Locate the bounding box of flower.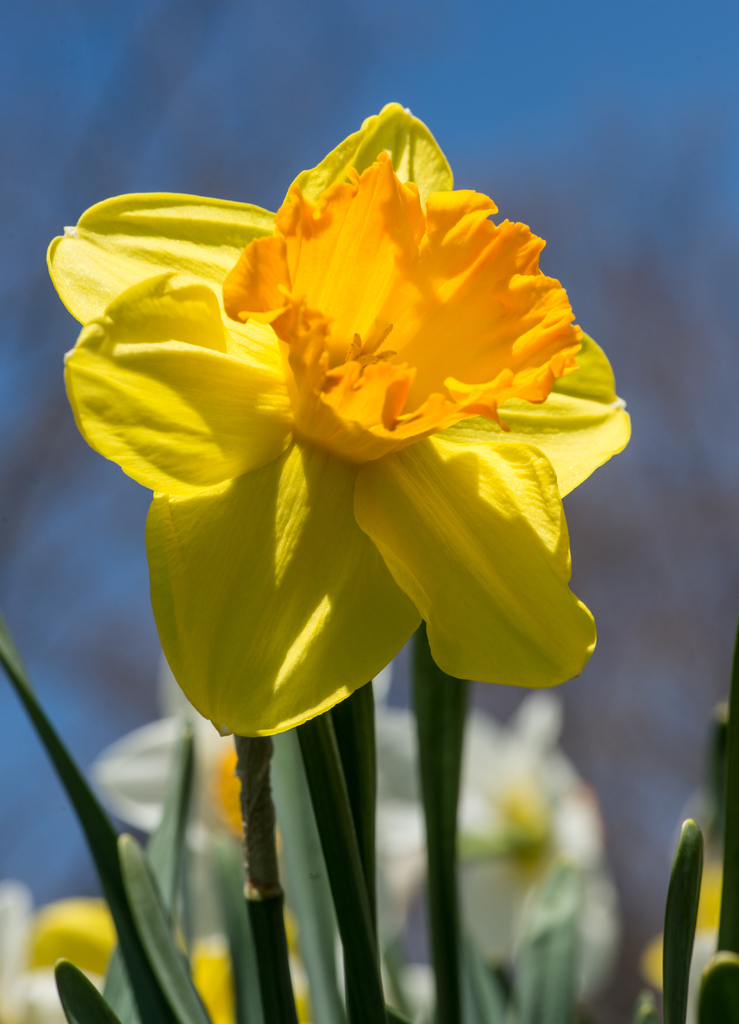
Bounding box: 69 84 619 738.
